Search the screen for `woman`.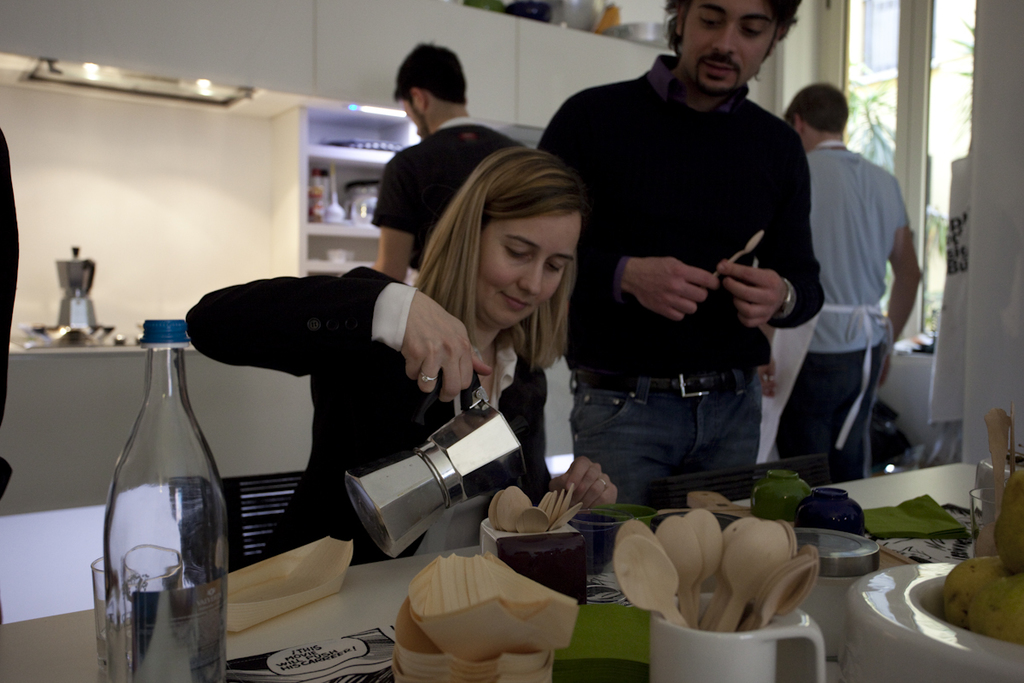
Found at 180:142:620:570.
